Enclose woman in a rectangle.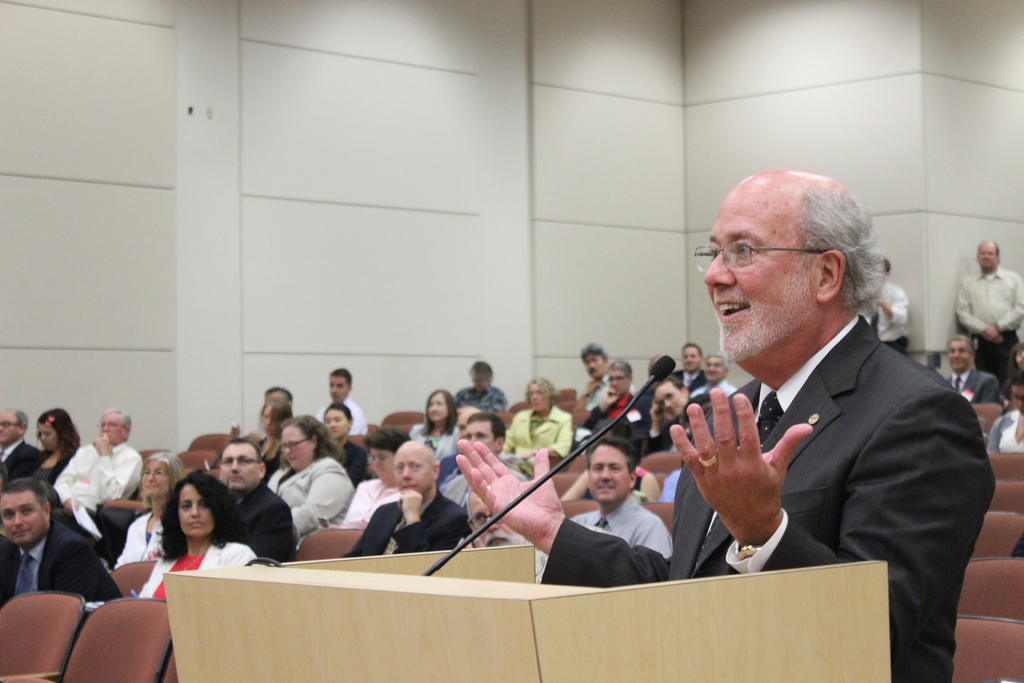
{"left": 500, "top": 372, "right": 573, "bottom": 465}.
